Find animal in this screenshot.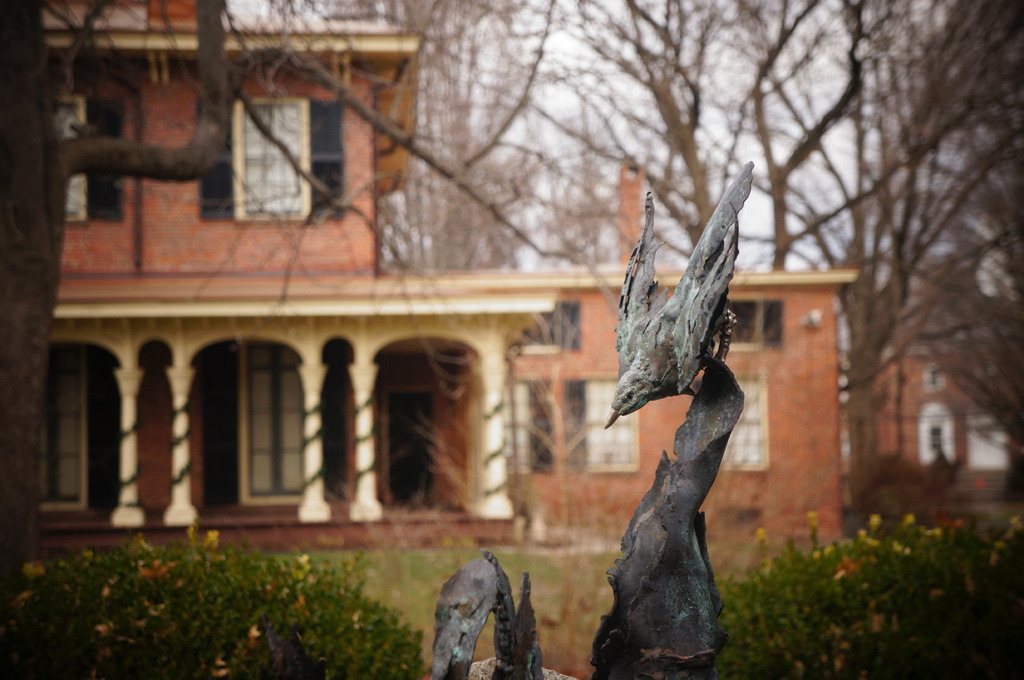
The bounding box for animal is [left=415, top=548, right=550, bottom=679].
